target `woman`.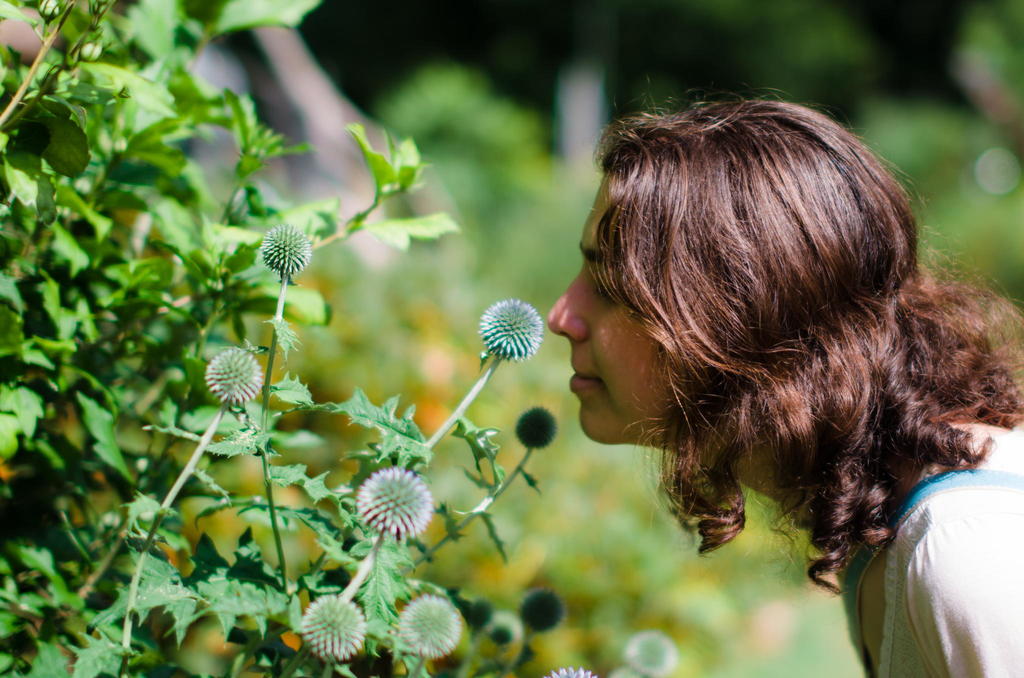
Target region: (x1=468, y1=104, x2=1021, y2=645).
